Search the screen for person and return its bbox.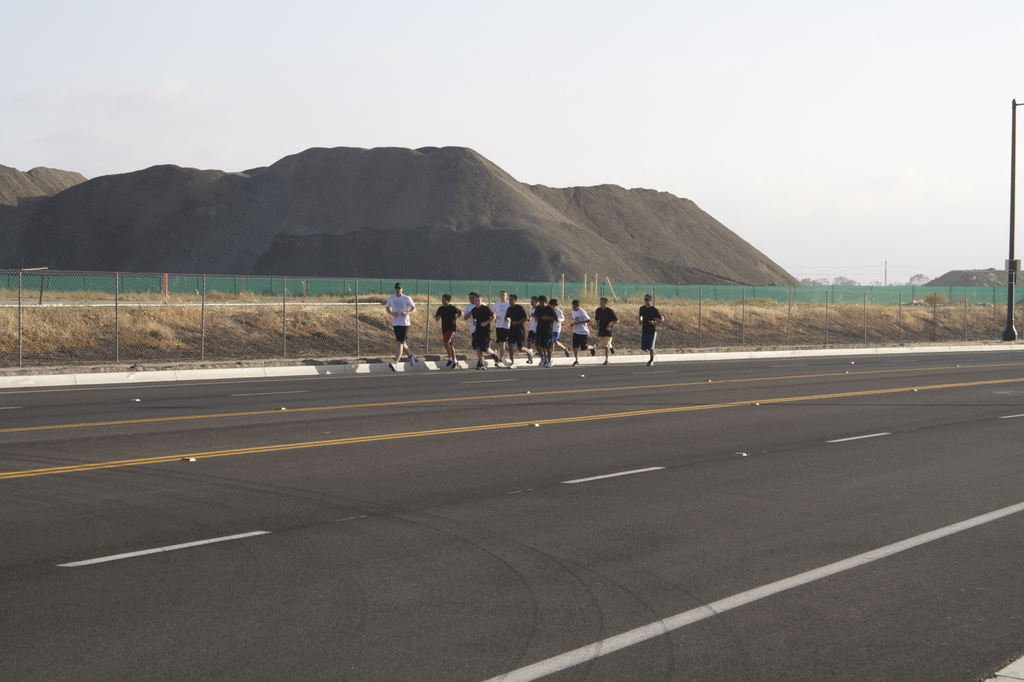
Found: 568:302:585:364.
